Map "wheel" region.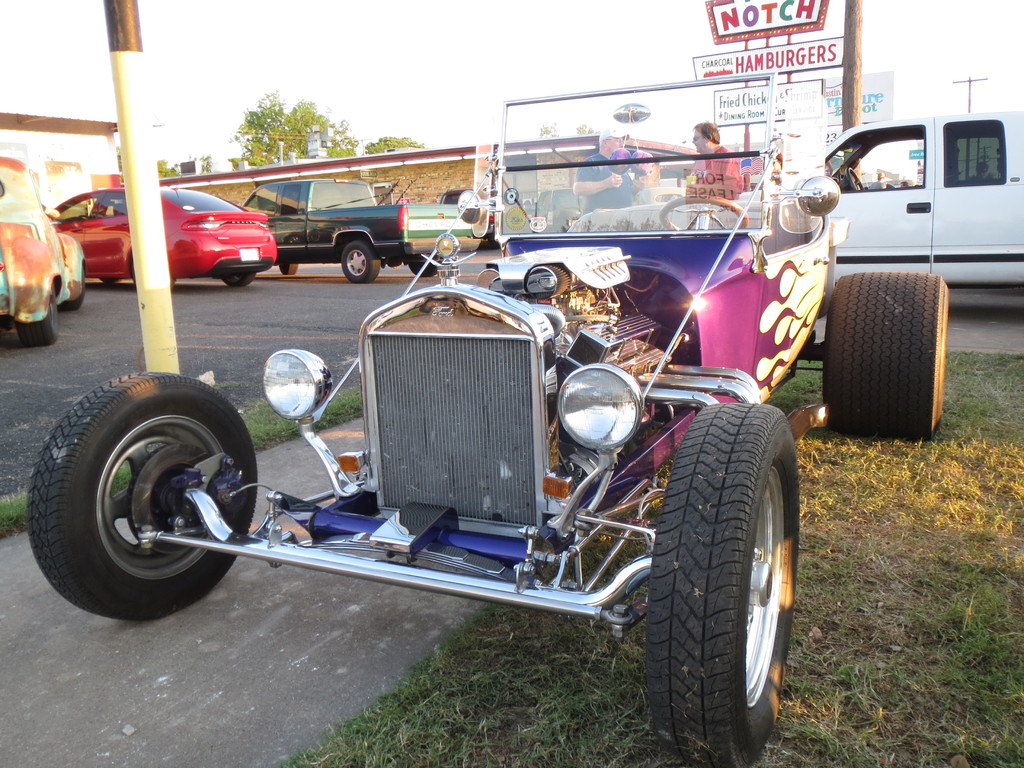
Mapped to (408,260,440,275).
